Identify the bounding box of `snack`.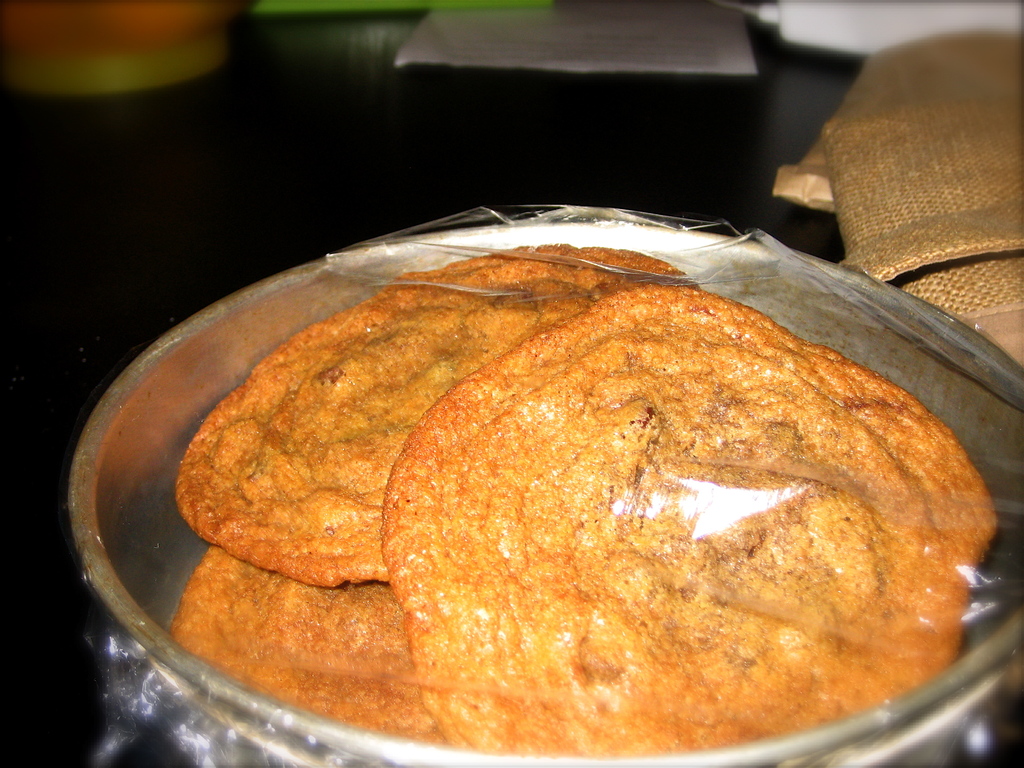
[left=225, top=262, right=949, bottom=752].
